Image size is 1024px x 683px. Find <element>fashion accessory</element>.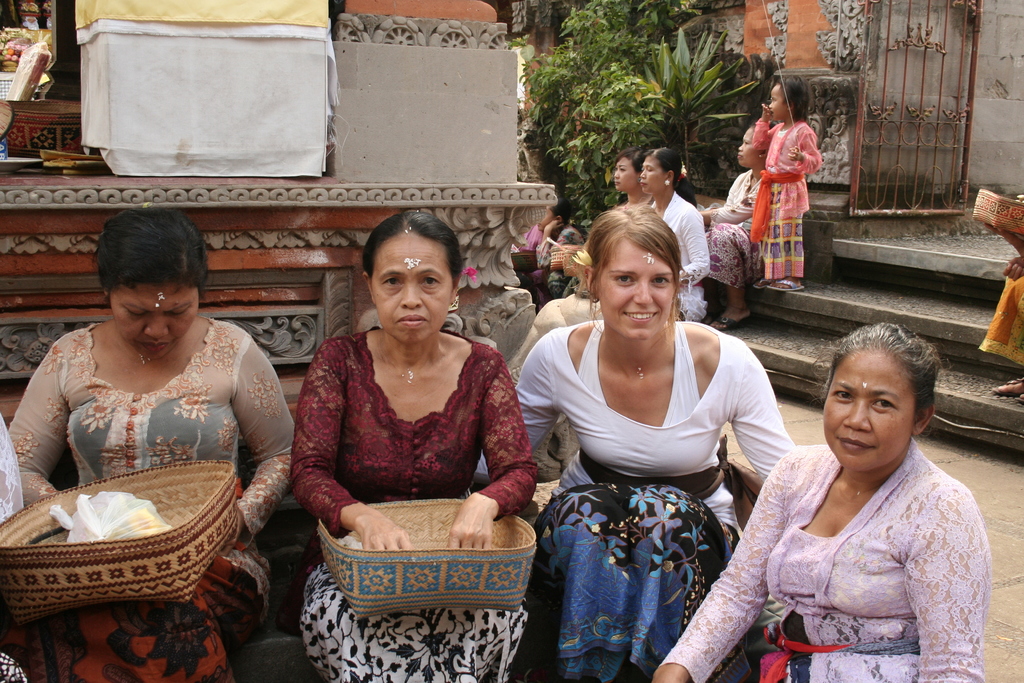
766:281:807:290.
